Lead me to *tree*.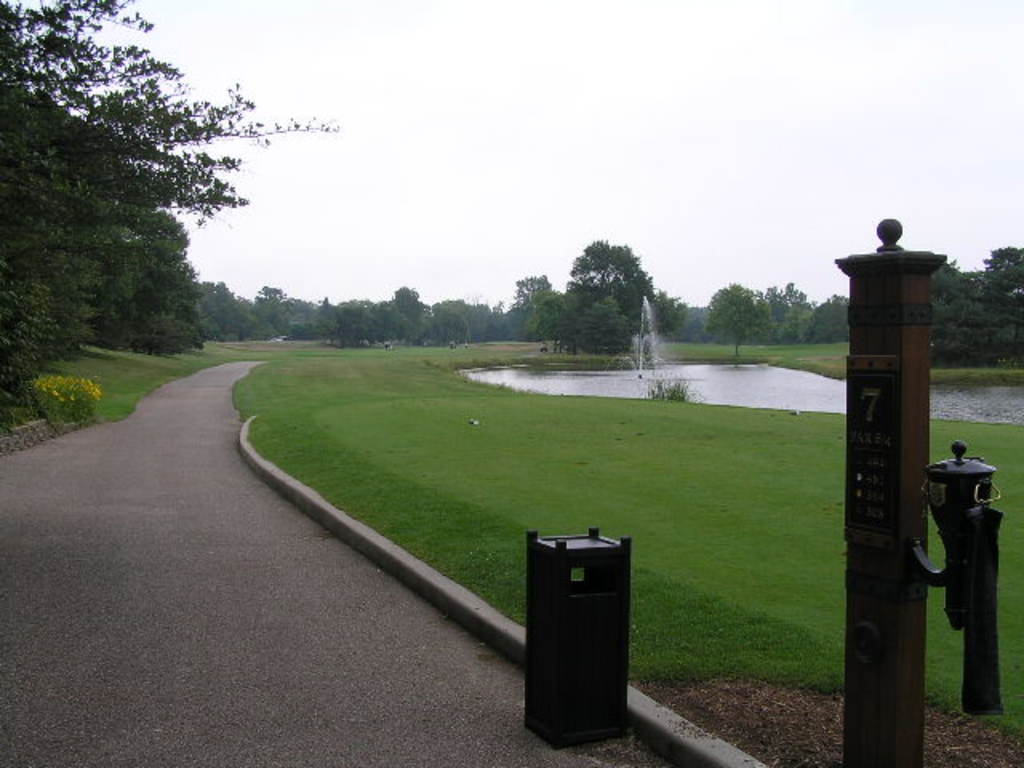
Lead to x1=930 y1=246 x2=1022 y2=374.
